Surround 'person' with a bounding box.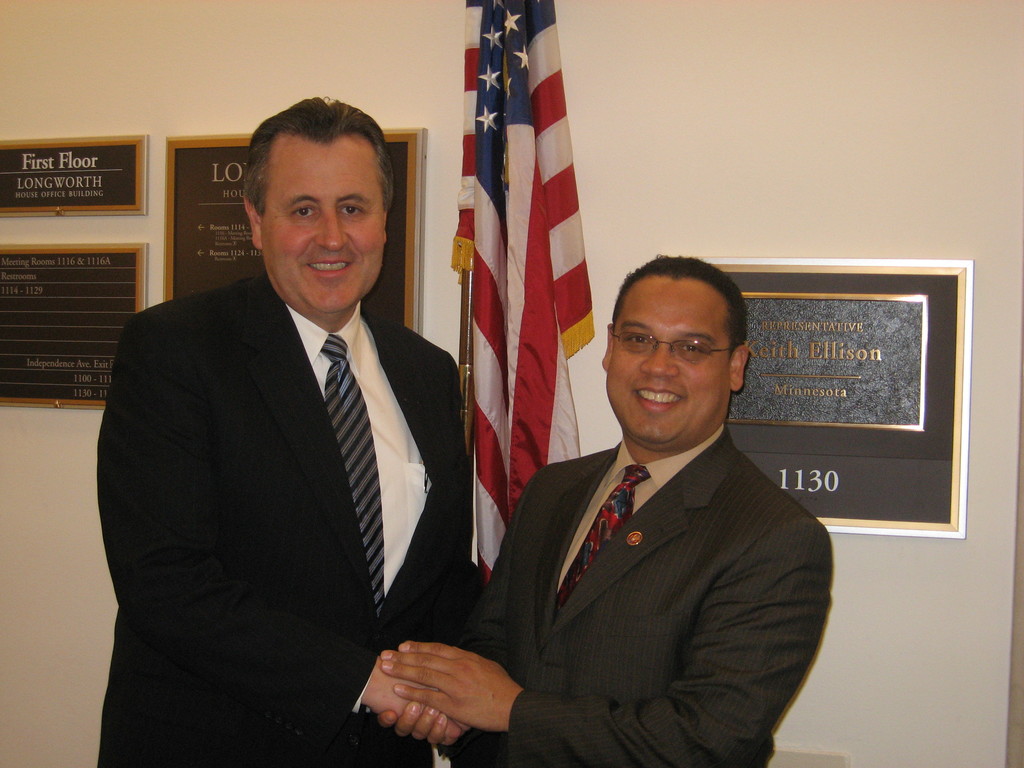
<box>375,256,834,767</box>.
